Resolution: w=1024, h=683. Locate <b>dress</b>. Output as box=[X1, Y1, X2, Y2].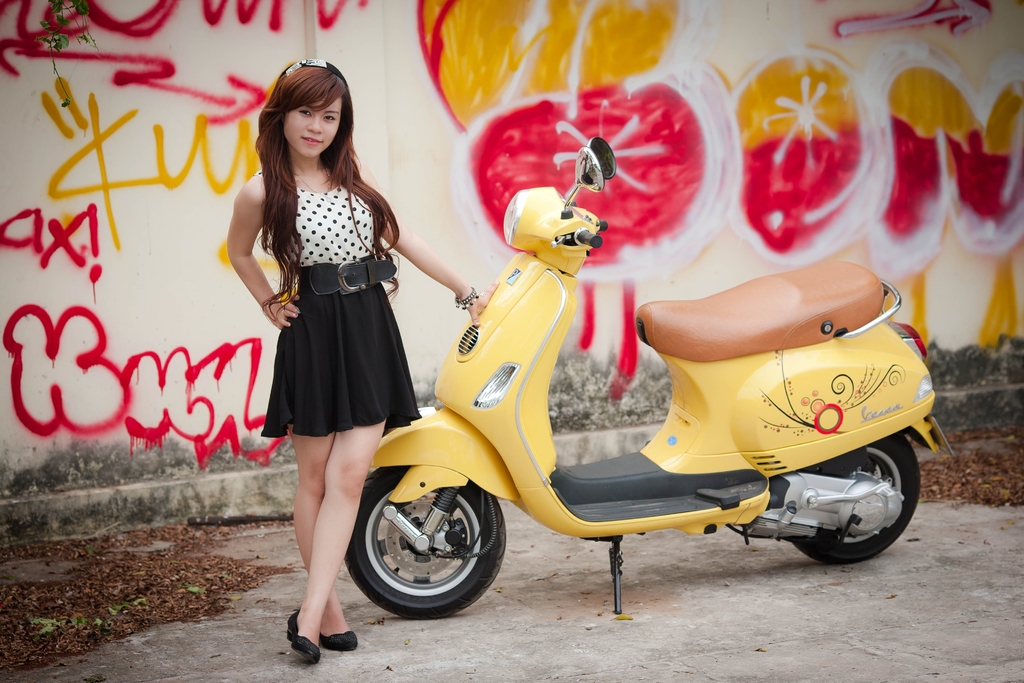
box=[262, 168, 420, 438].
